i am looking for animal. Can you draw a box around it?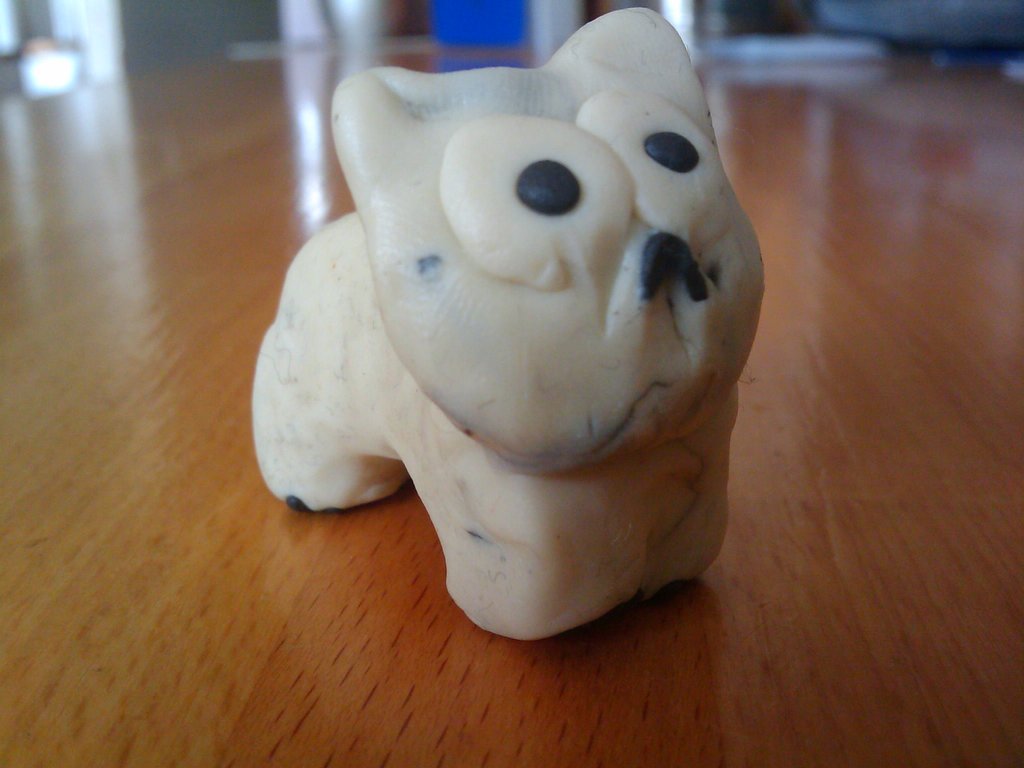
Sure, the bounding box is [247, 8, 767, 644].
